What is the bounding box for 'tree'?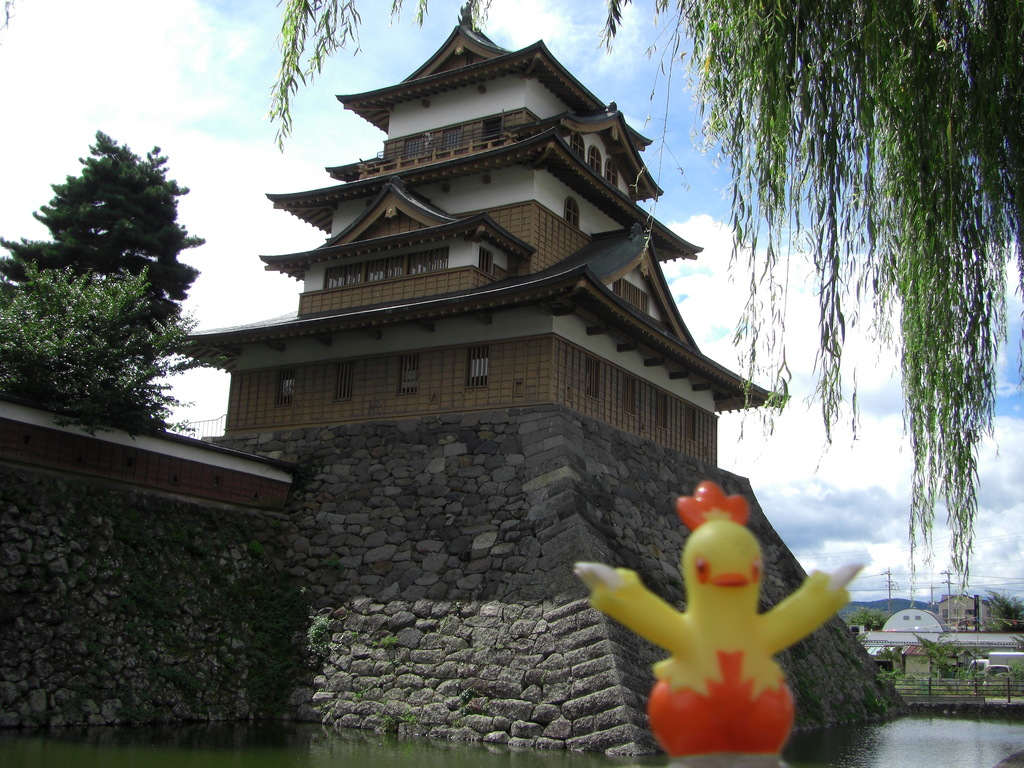
[x1=4, y1=129, x2=207, y2=324].
